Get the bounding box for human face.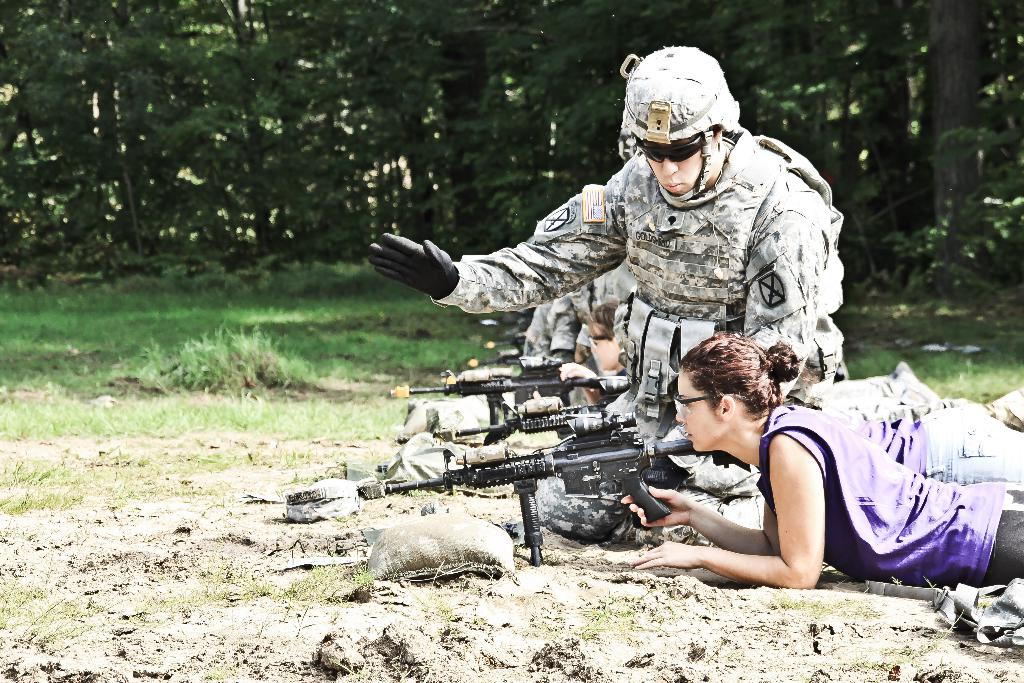
rect(675, 372, 723, 450).
